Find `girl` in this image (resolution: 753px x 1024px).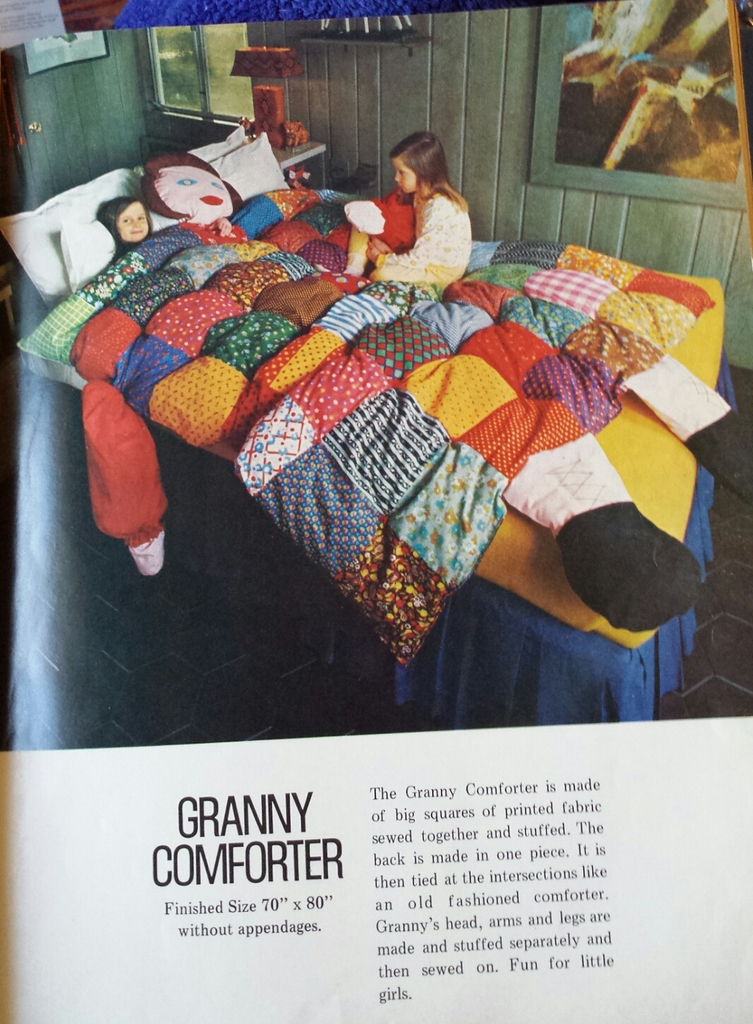
x1=136 y1=153 x2=247 y2=228.
